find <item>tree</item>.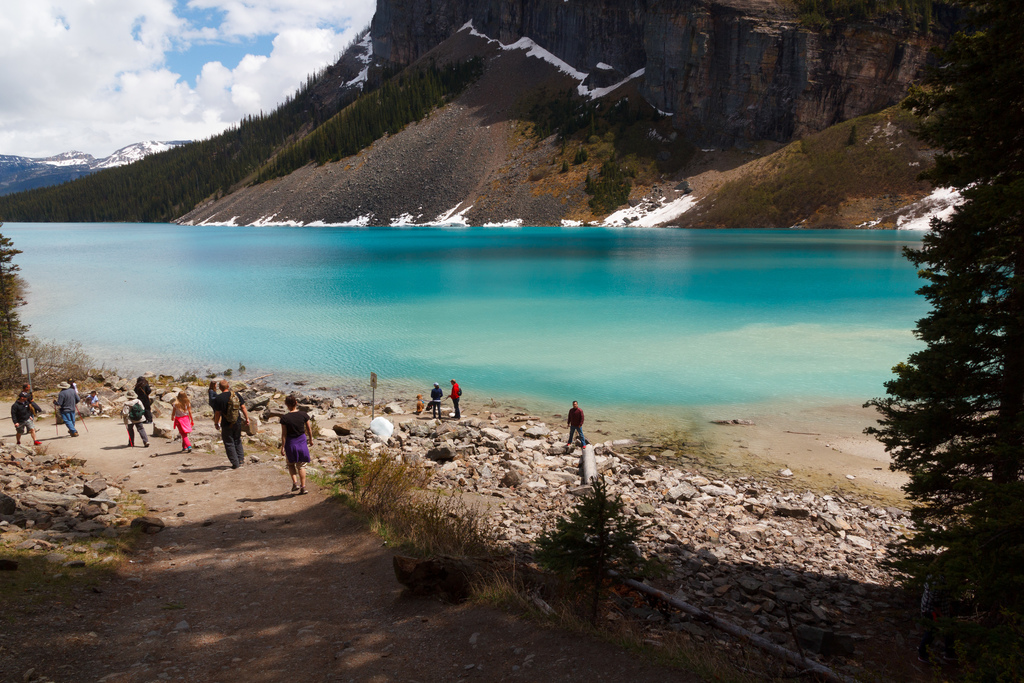
[872,3,1023,680].
